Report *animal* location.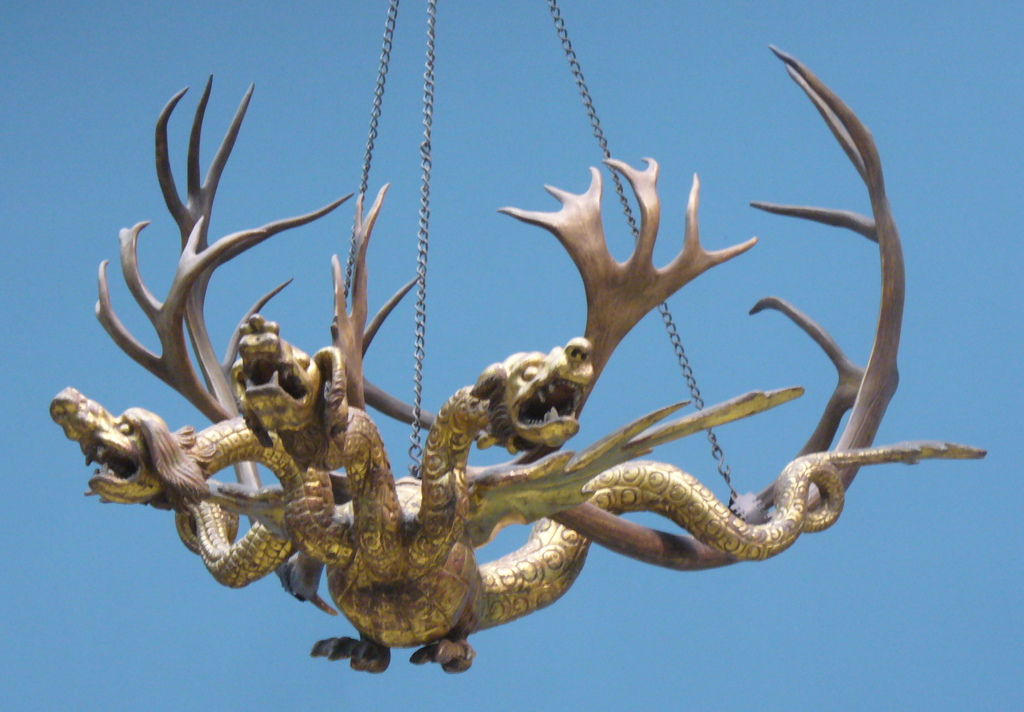
Report: <bbox>229, 310, 986, 650</bbox>.
